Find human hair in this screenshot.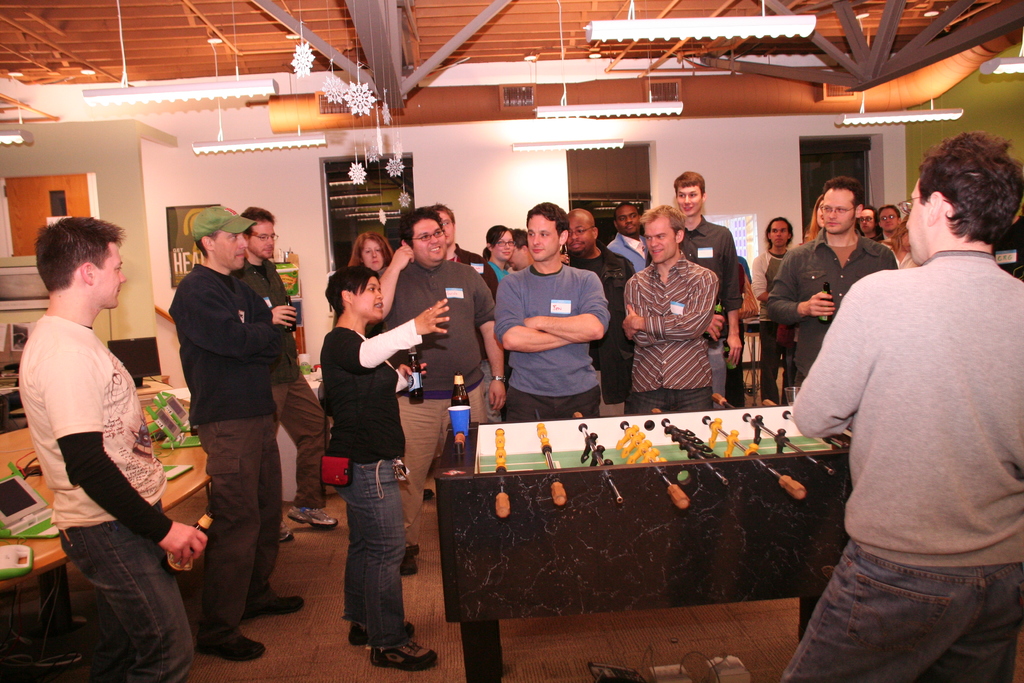
The bounding box for human hair is {"x1": 824, "y1": 174, "x2": 866, "y2": 221}.
